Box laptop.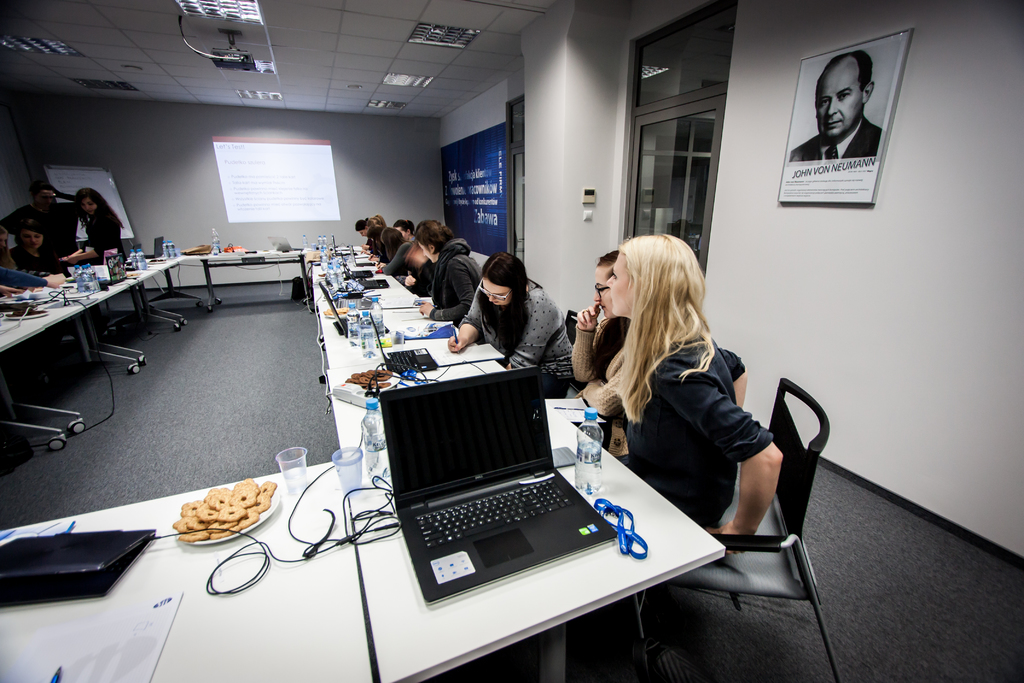
(332, 236, 344, 256).
